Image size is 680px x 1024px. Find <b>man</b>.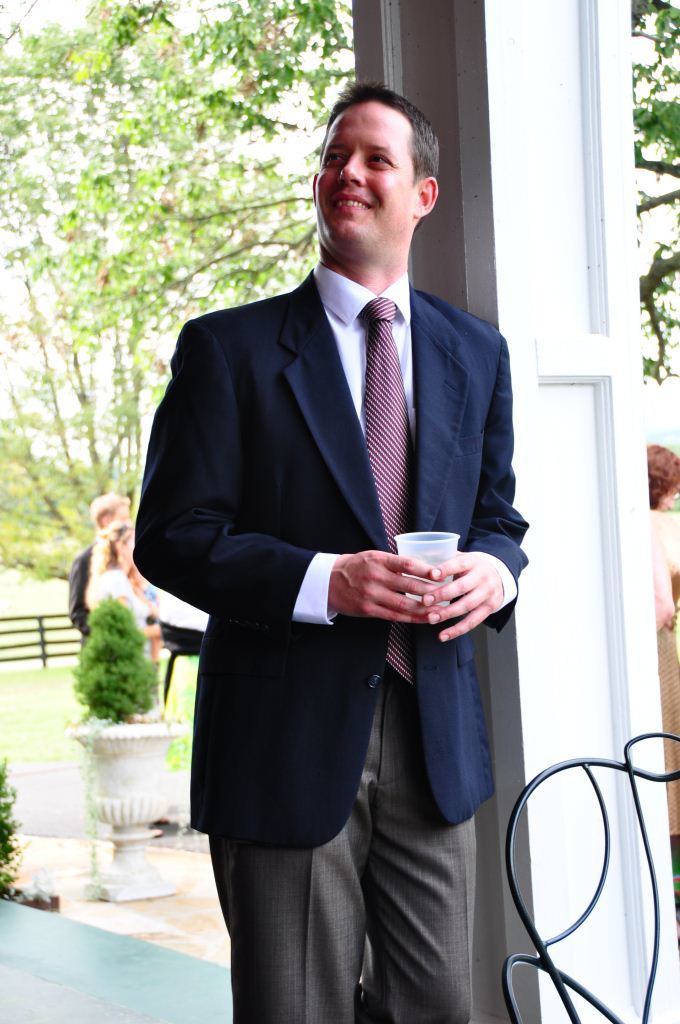
<bbox>142, 73, 533, 994</bbox>.
